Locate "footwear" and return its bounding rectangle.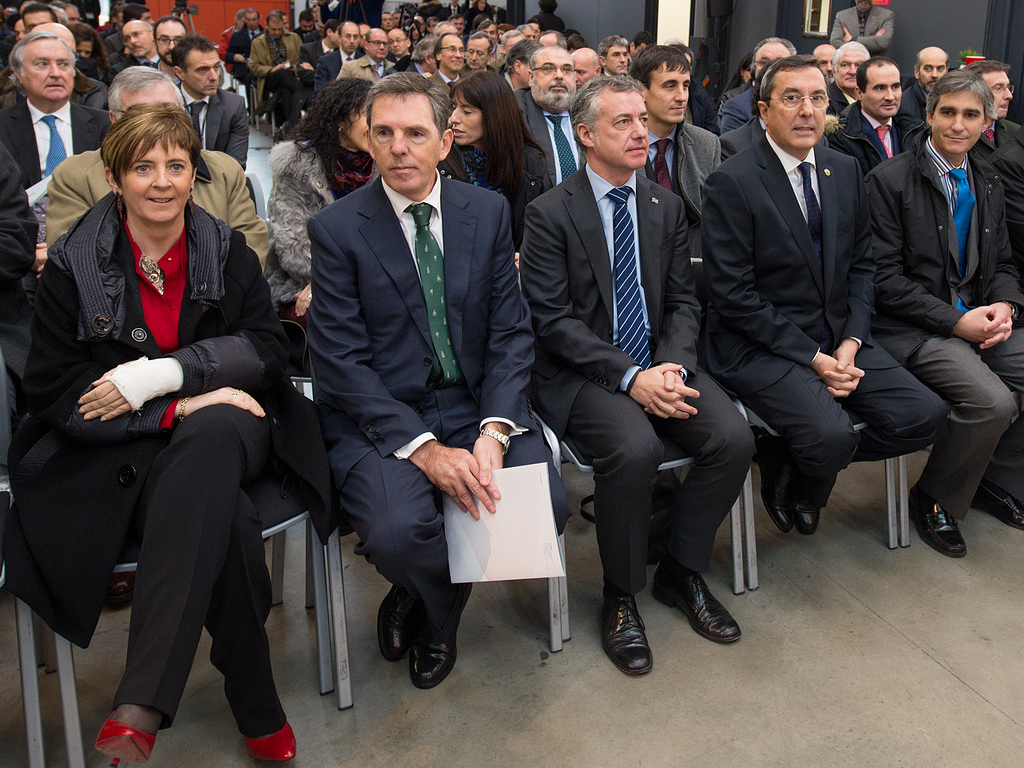
locate(105, 566, 138, 609).
